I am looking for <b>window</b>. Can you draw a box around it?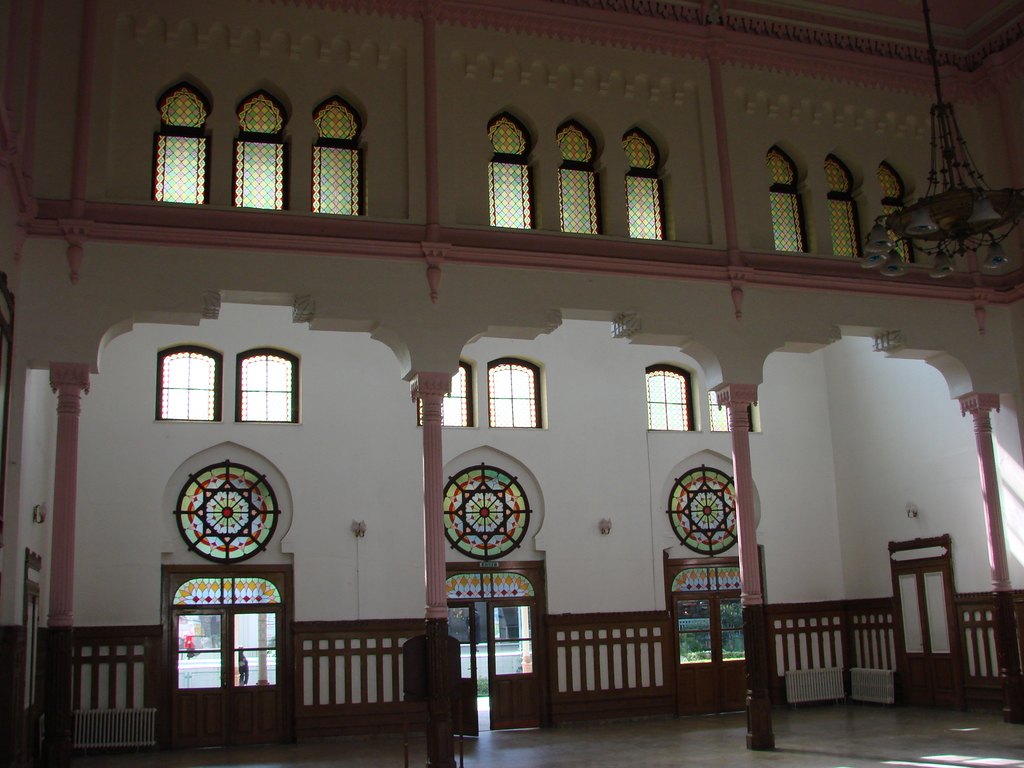
Sure, the bounding box is (232, 93, 287, 212).
